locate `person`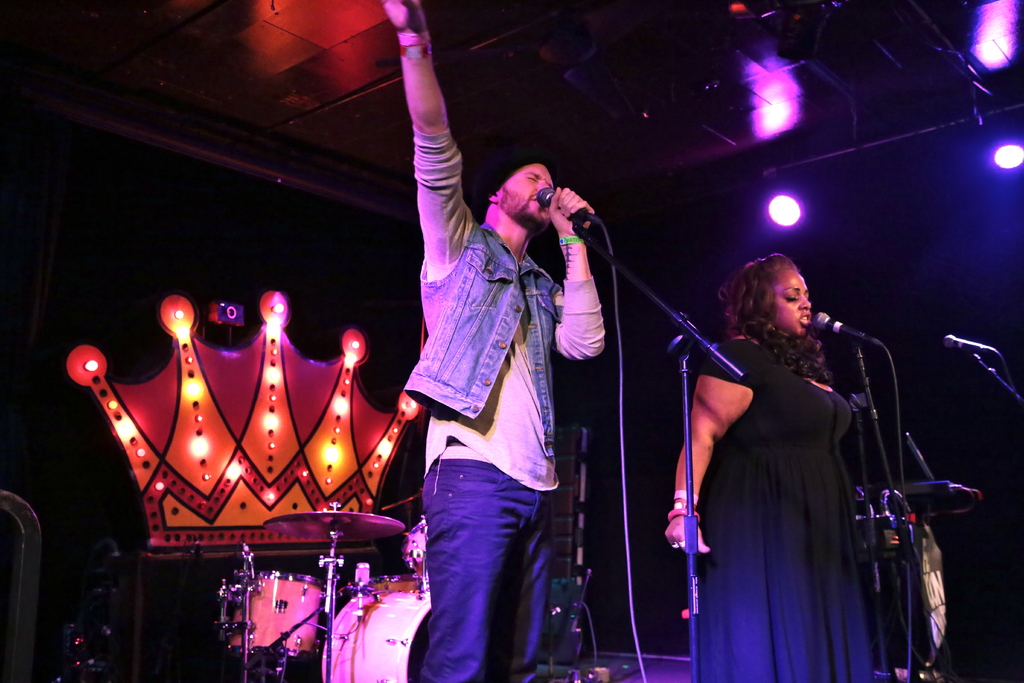
{"left": 378, "top": 0, "right": 604, "bottom": 682}
